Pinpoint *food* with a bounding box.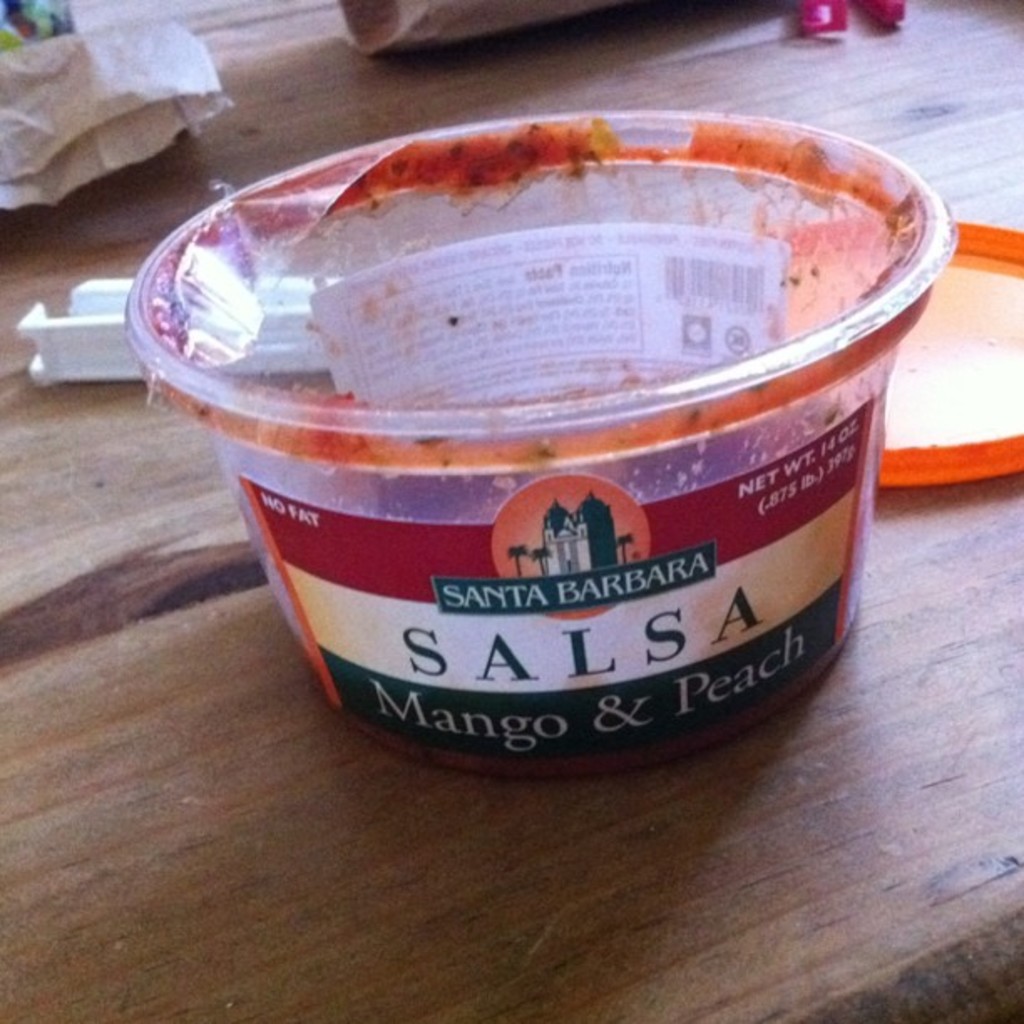
rect(137, 169, 313, 350).
